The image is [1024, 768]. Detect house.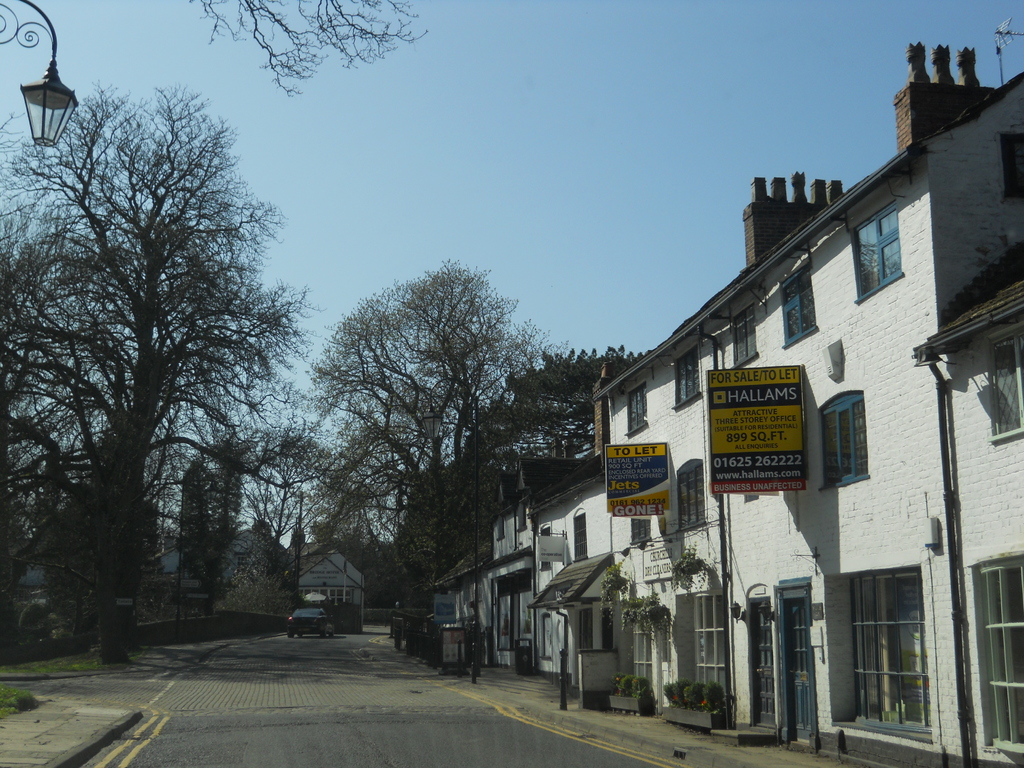
Detection: crop(432, 29, 1018, 737).
